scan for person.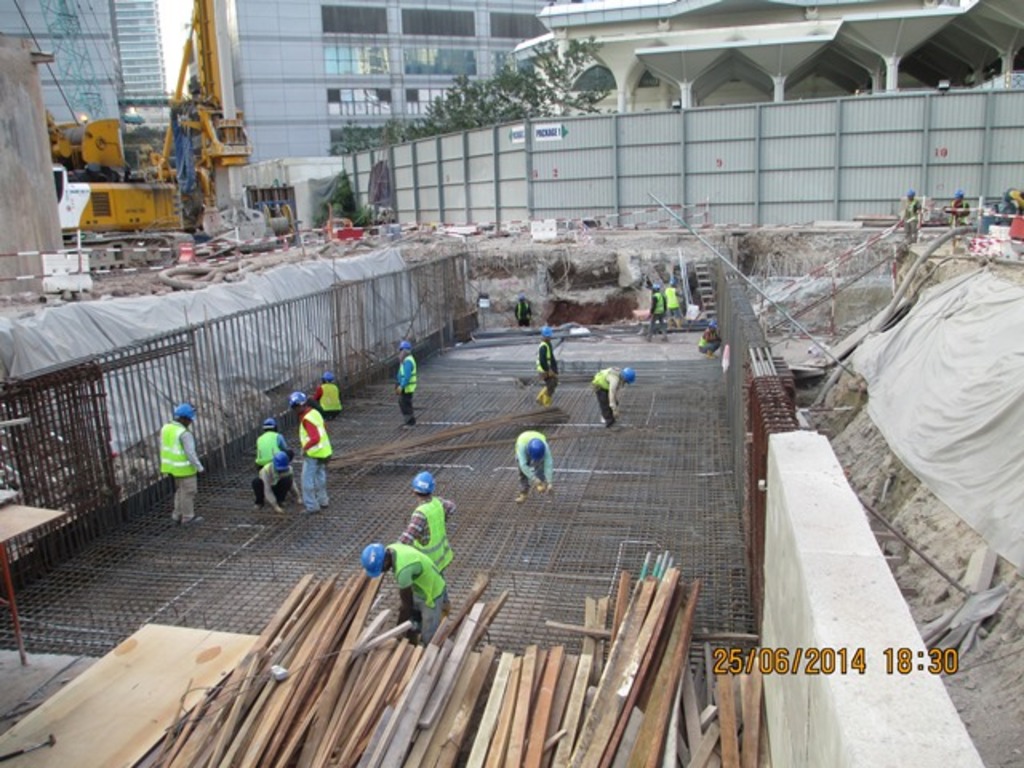
Scan result: (360, 541, 450, 645).
